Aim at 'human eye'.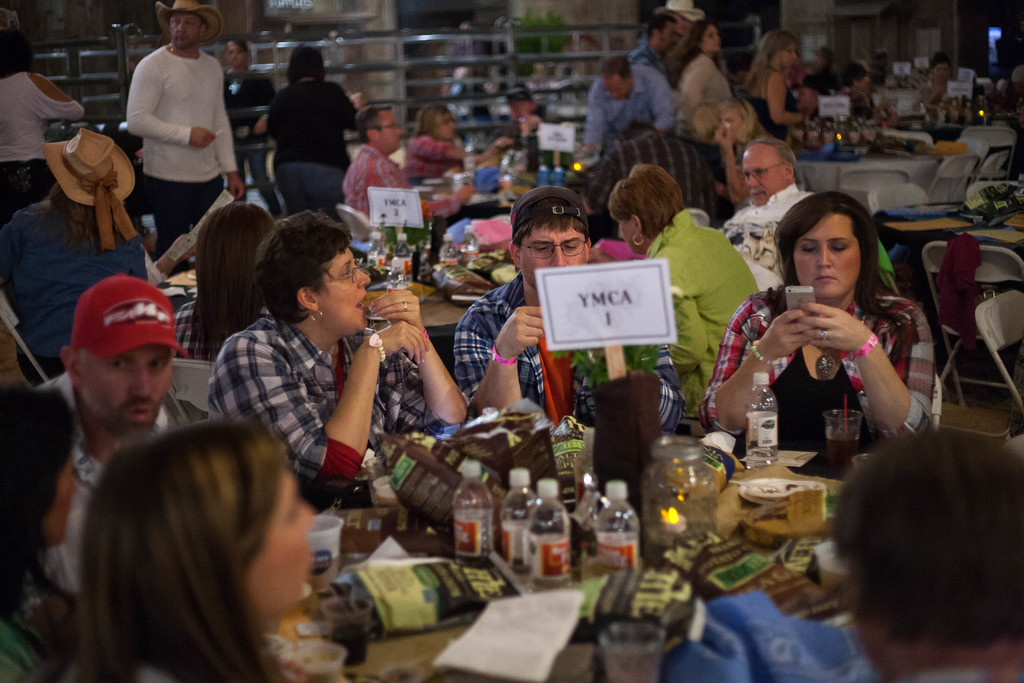
Aimed at select_region(831, 240, 846, 253).
